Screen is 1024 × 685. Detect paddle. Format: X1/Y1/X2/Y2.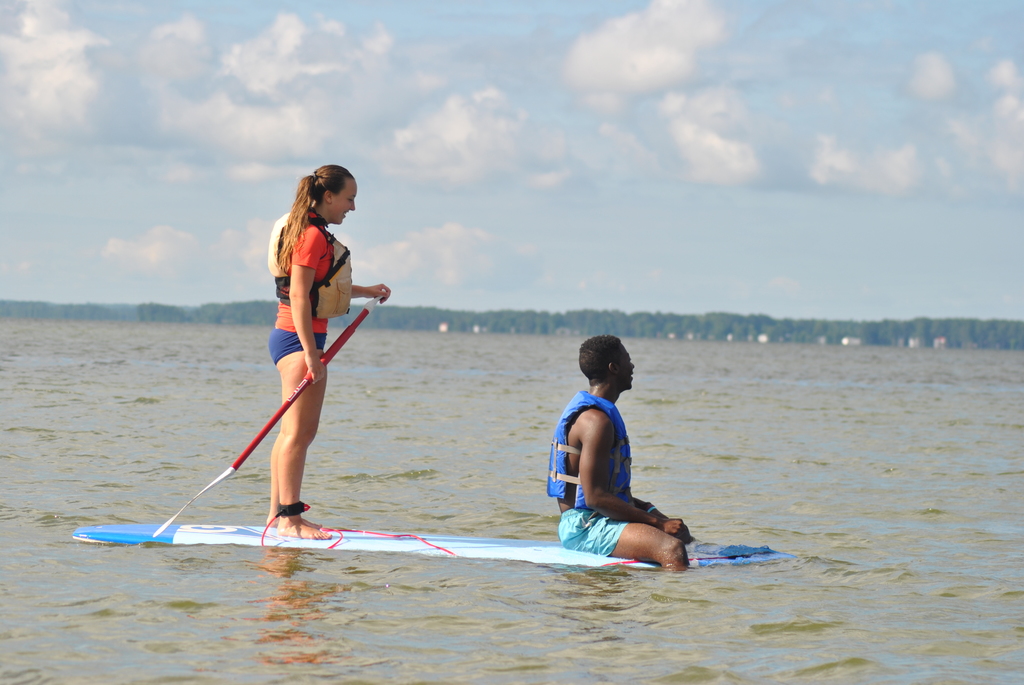
149/294/378/536.
